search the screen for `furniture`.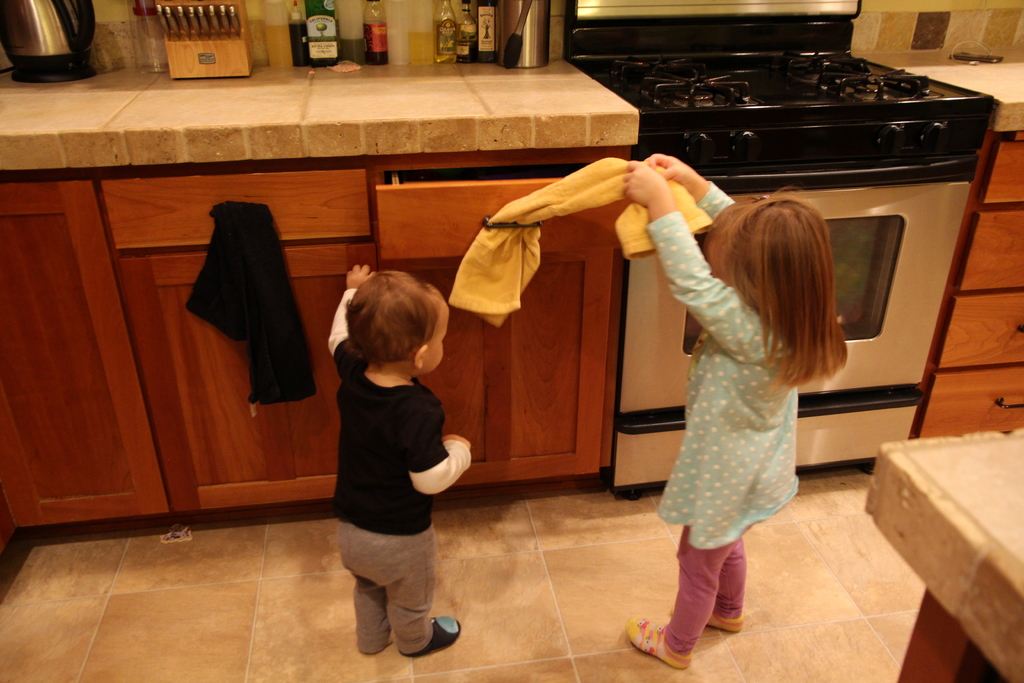
Found at 910, 129, 1023, 440.
